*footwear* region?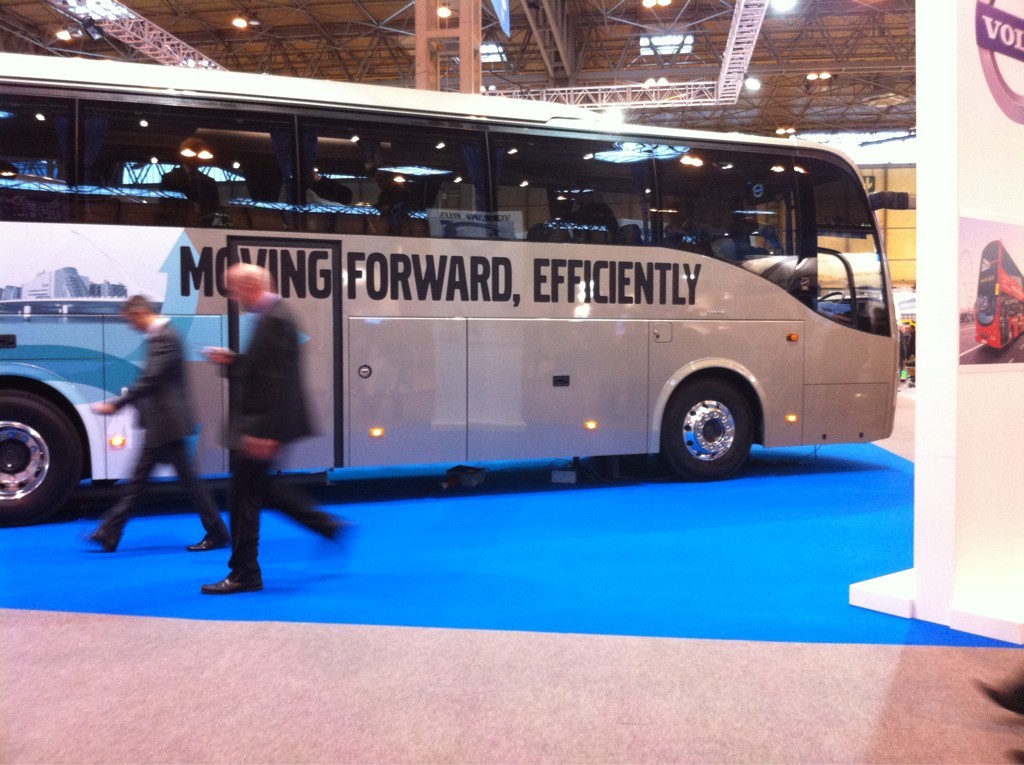
[199, 576, 264, 596]
